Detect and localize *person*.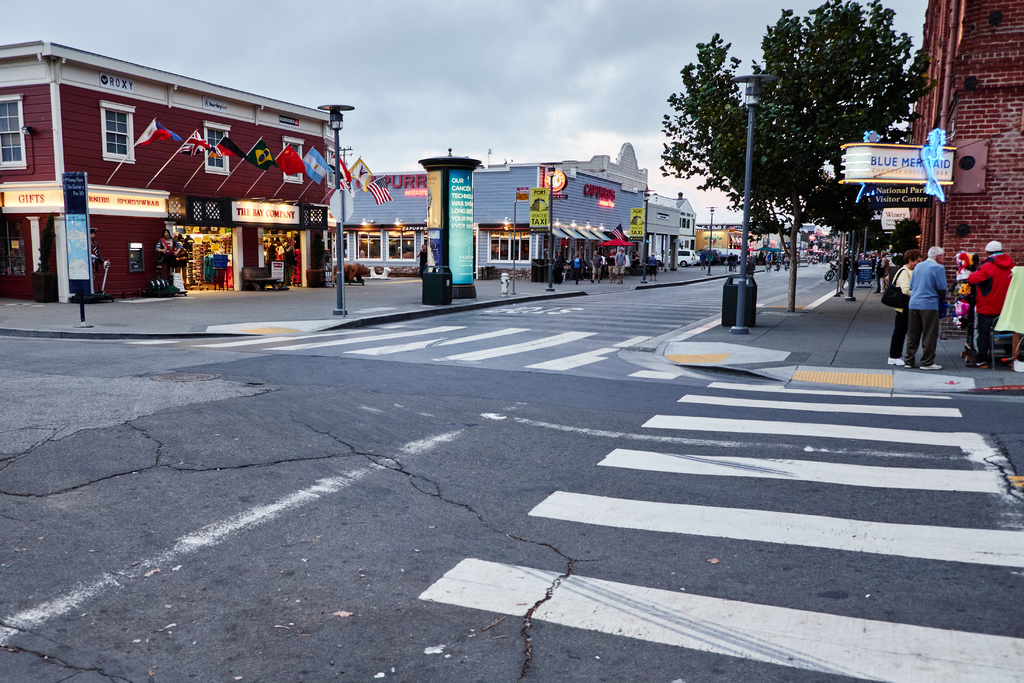
Localized at box=[648, 250, 659, 281].
